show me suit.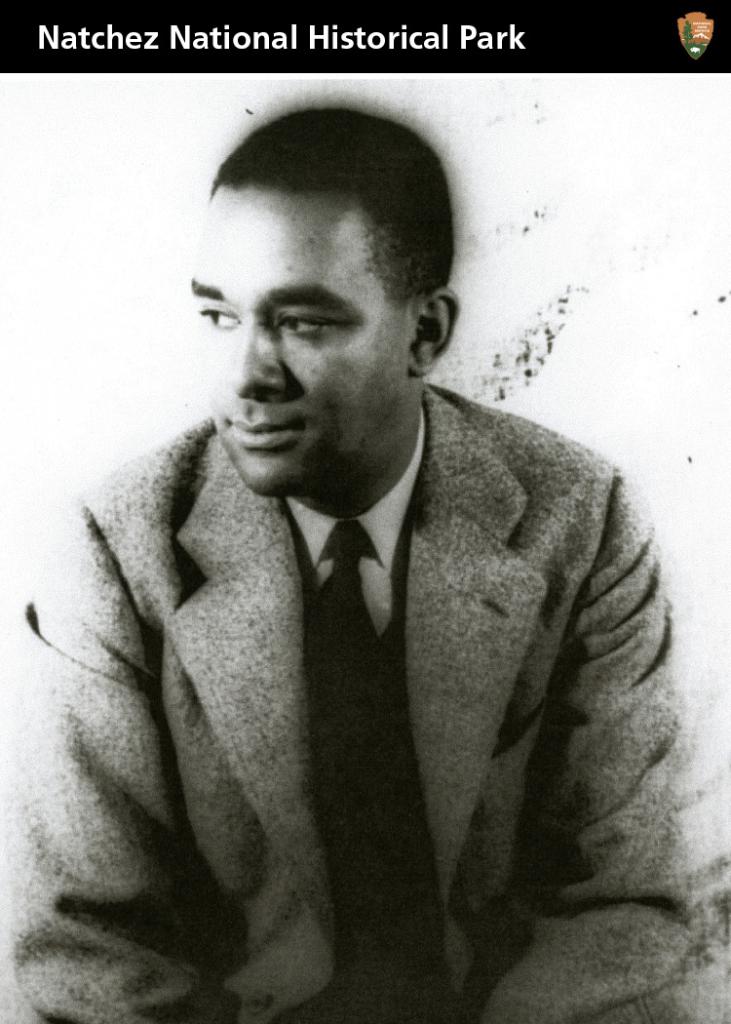
suit is here: <region>57, 255, 696, 1023</region>.
